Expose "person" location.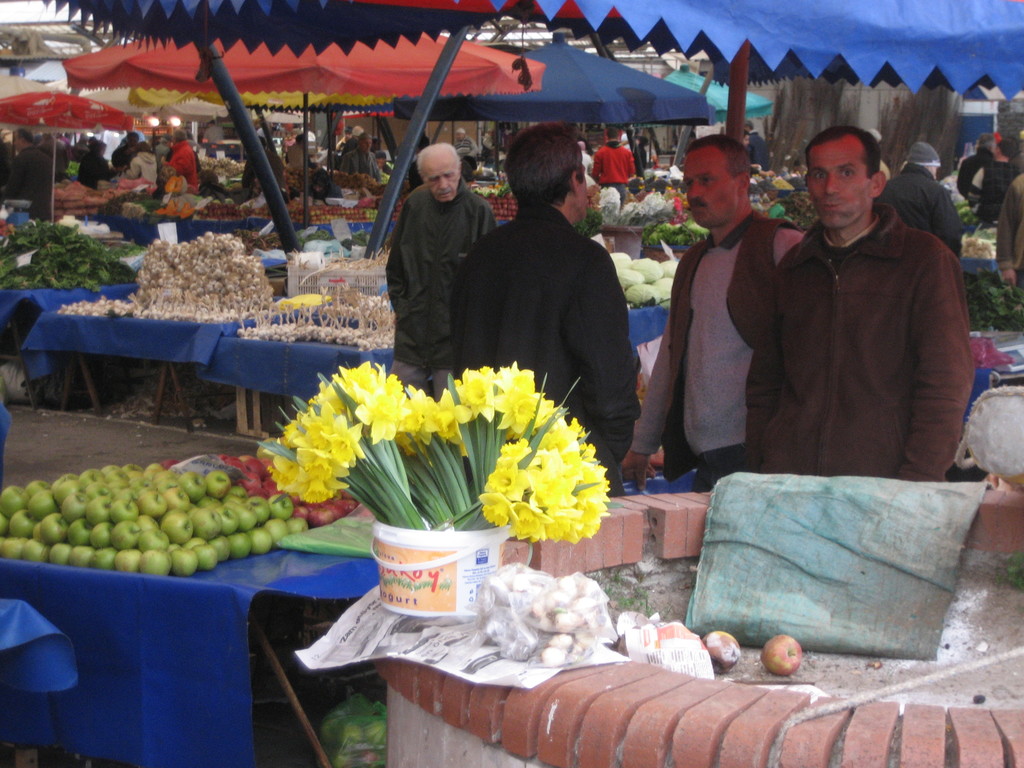
Exposed at l=332, t=129, r=384, b=189.
